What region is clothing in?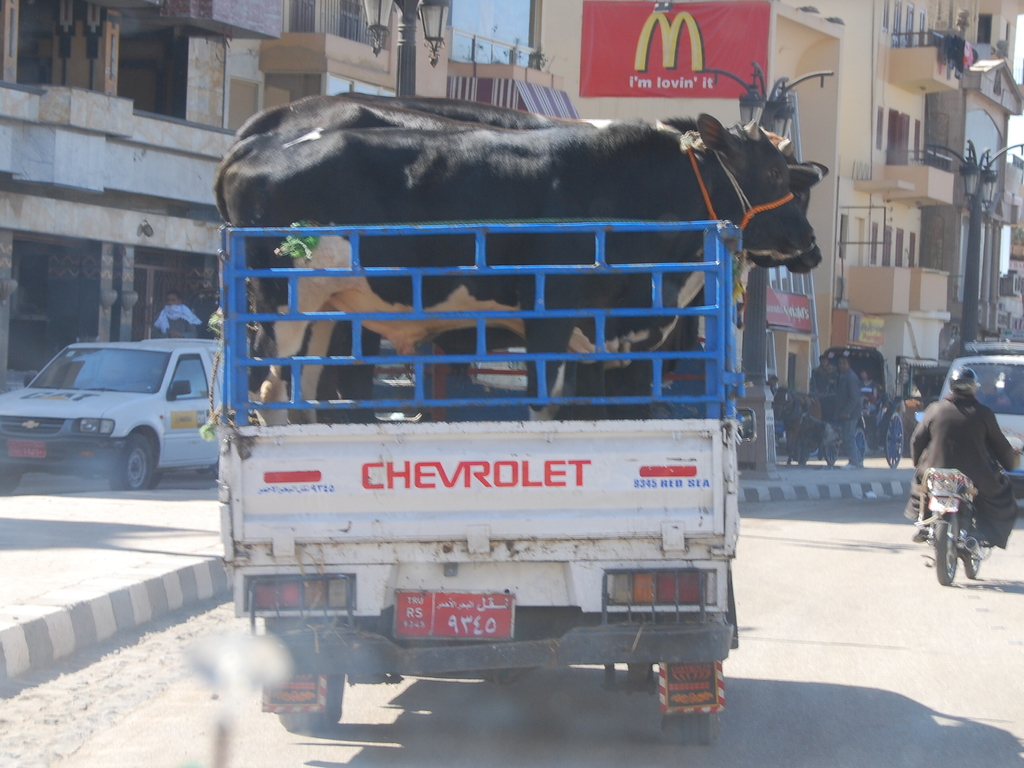
box=[815, 372, 870, 470].
